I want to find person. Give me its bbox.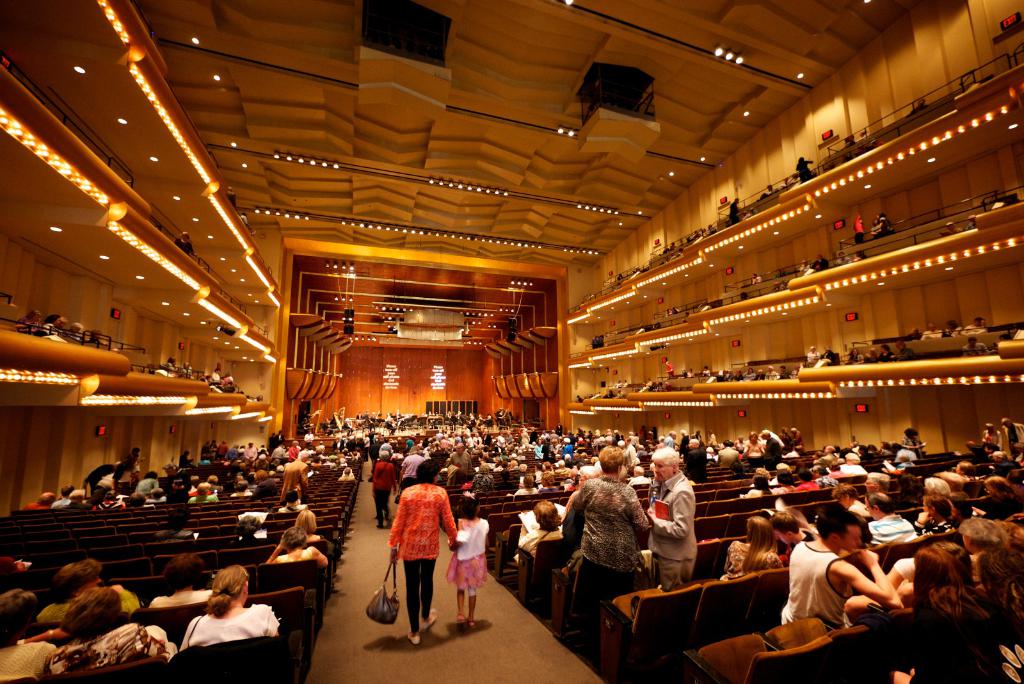
locate(188, 472, 209, 497).
